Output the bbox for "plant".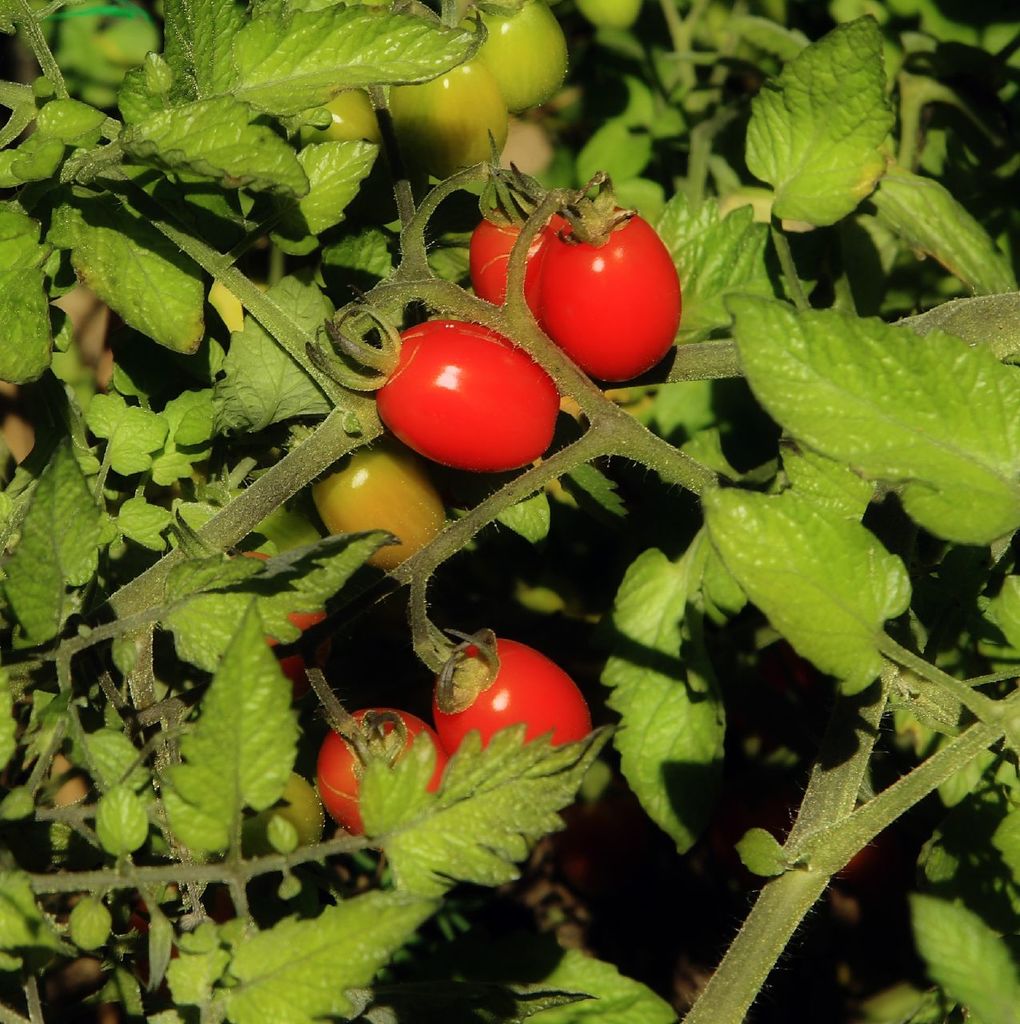
left=5, top=0, right=980, bottom=1009.
